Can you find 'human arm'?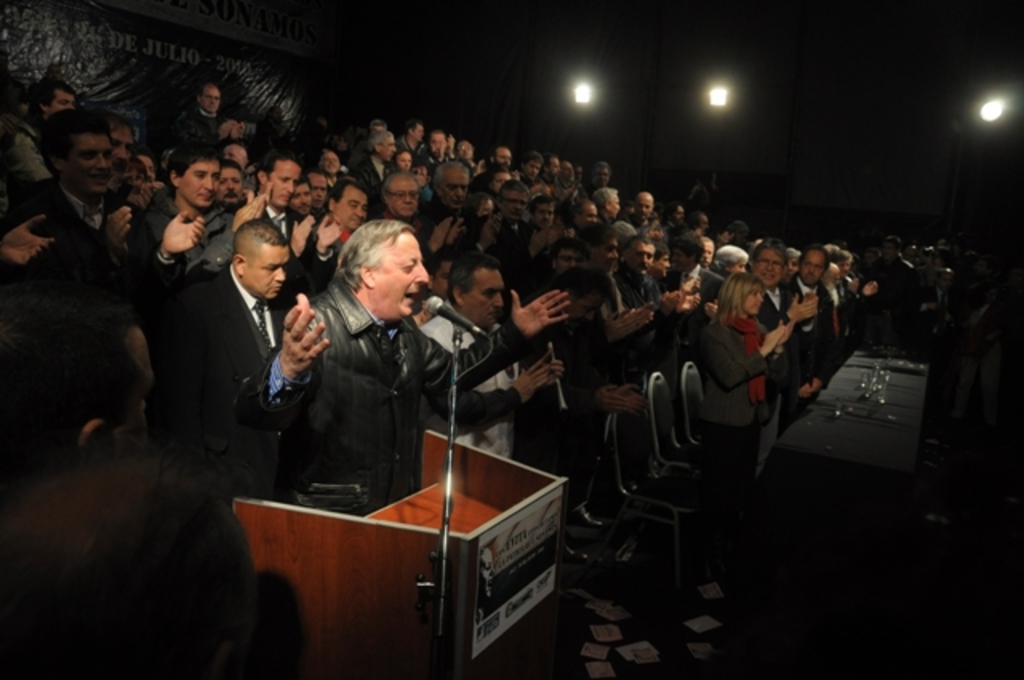
Yes, bounding box: box=[664, 285, 682, 315].
